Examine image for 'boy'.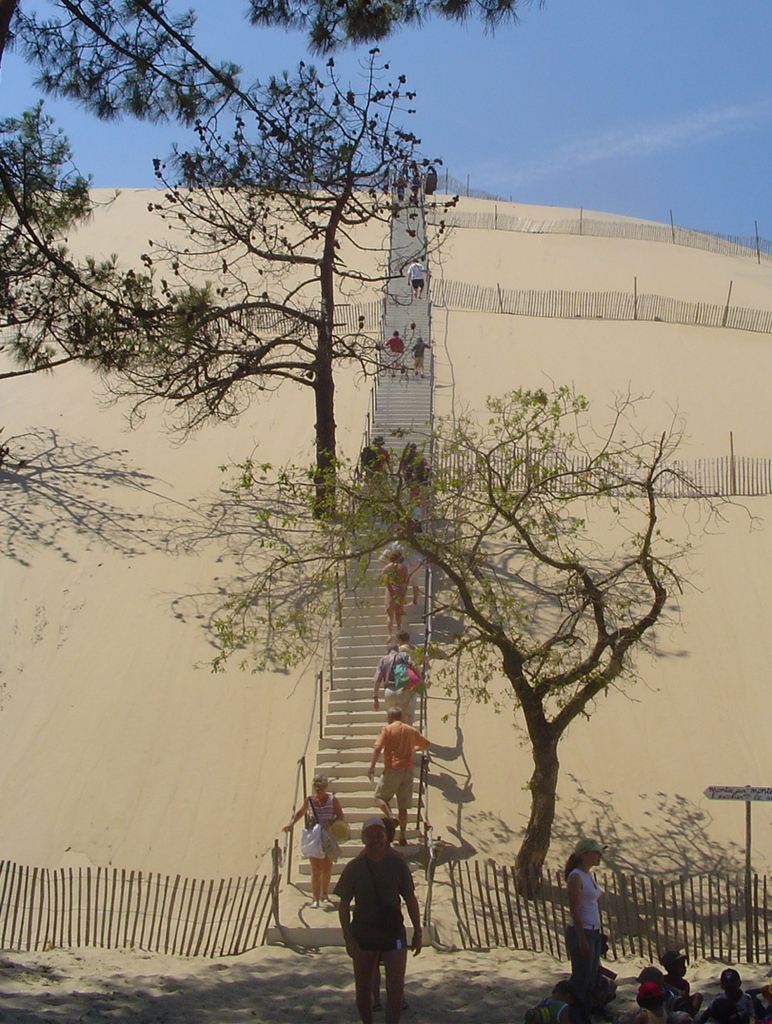
Examination result: 664 950 704 1017.
